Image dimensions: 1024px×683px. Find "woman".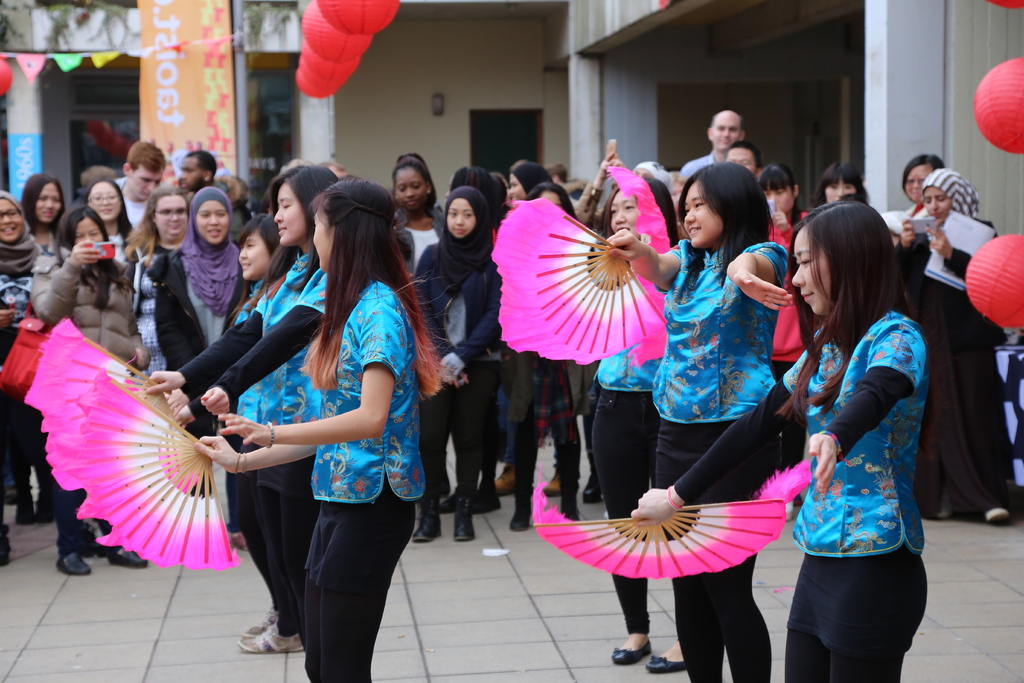
bbox(32, 207, 148, 577).
